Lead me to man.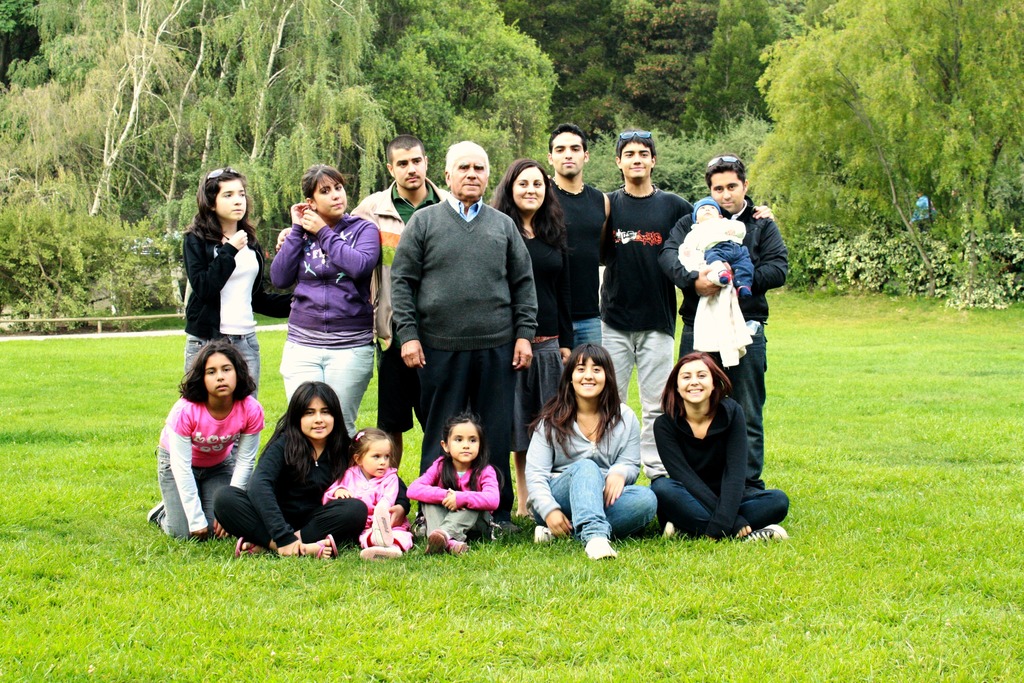
Lead to region(545, 121, 616, 354).
